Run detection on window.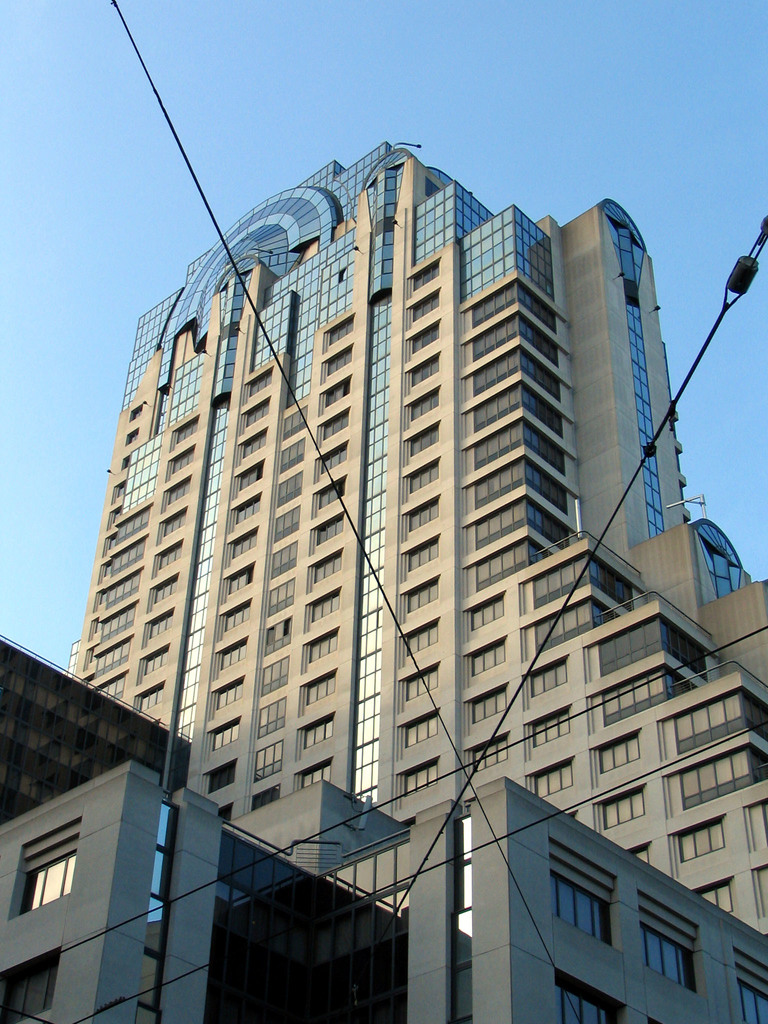
Result: BBox(224, 599, 250, 630).
